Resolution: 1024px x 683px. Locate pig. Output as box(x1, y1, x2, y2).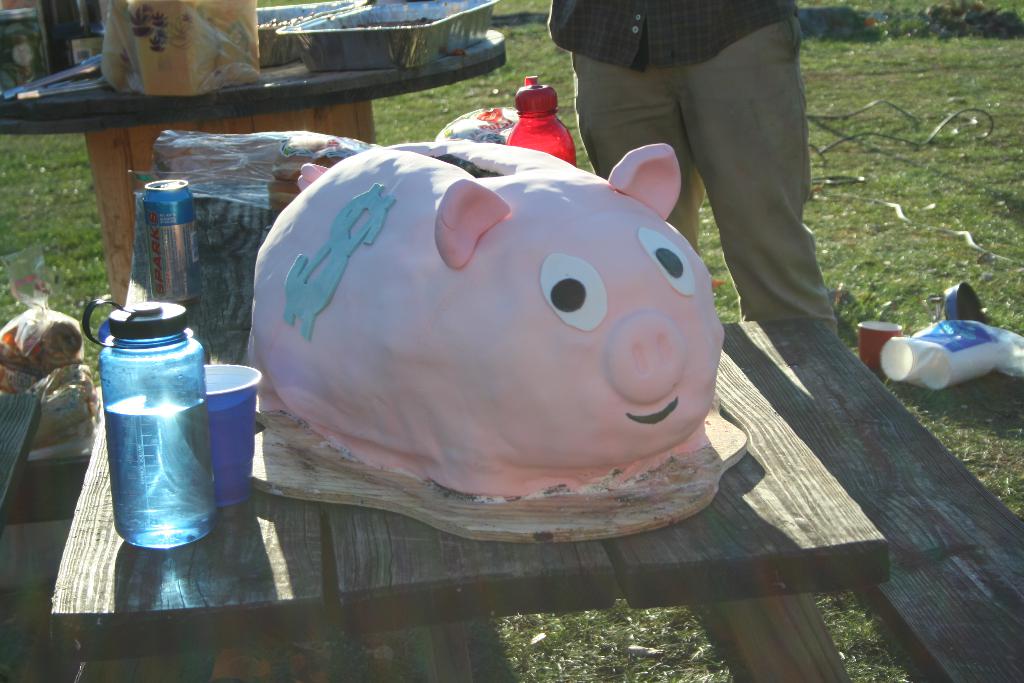
box(245, 137, 725, 498).
